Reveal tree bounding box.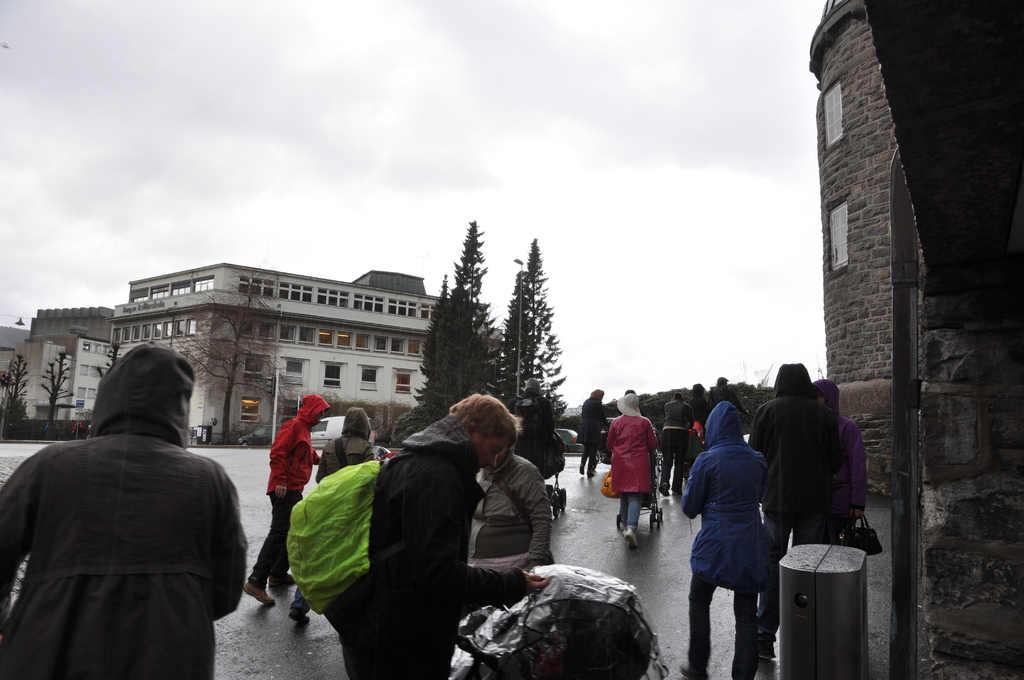
Revealed: 291 398 443 451.
